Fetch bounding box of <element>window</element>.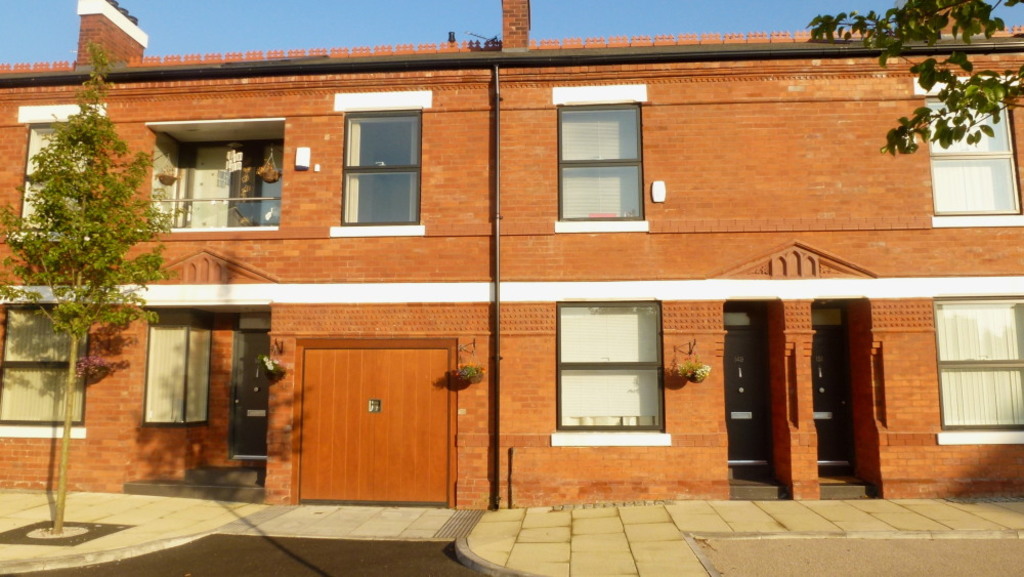
Bbox: bbox(936, 304, 1023, 427).
